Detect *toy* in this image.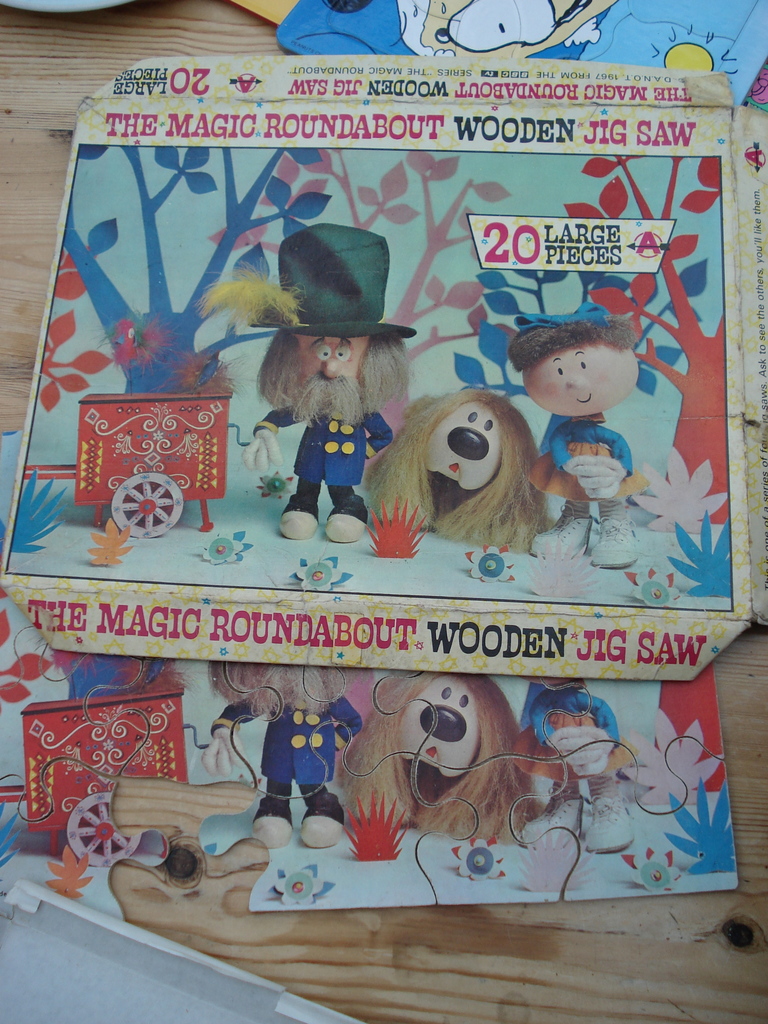
Detection: (0,659,197,872).
